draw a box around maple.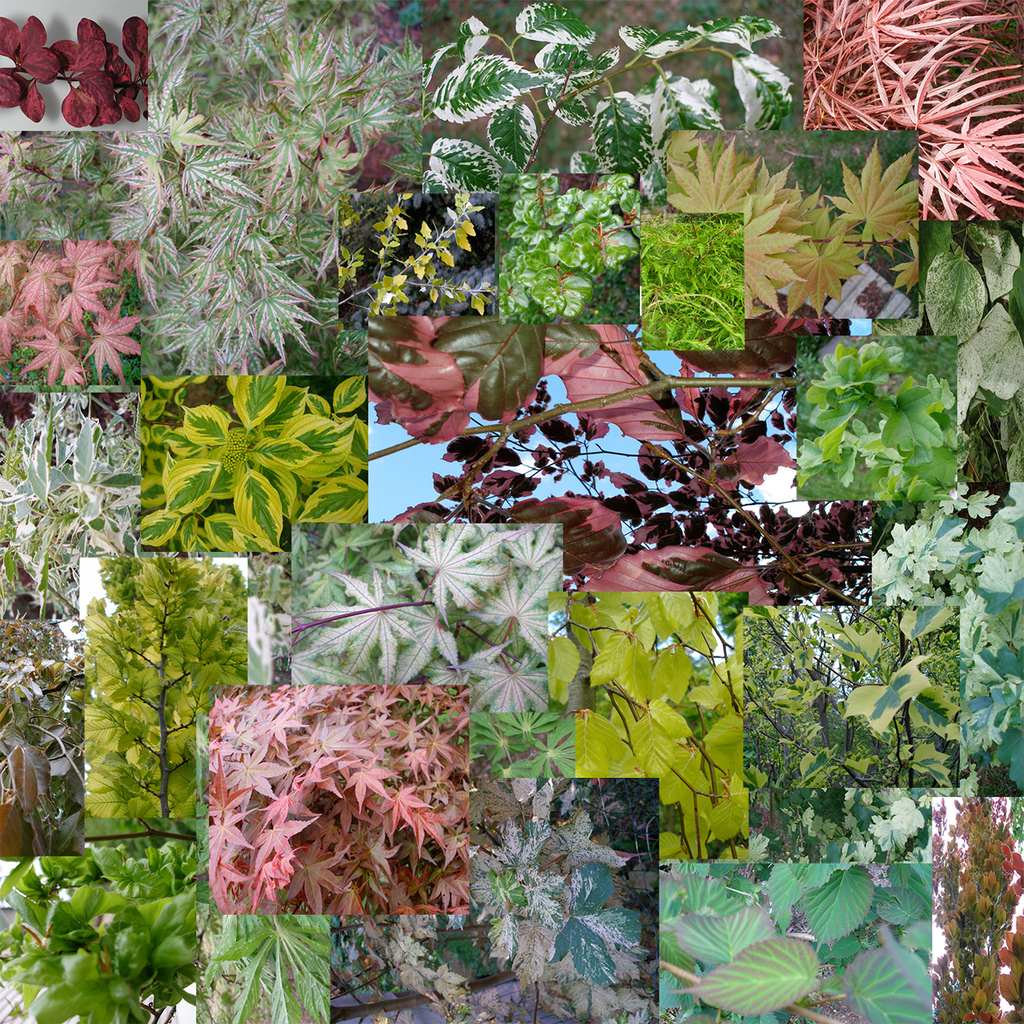
[0,0,413,379].
